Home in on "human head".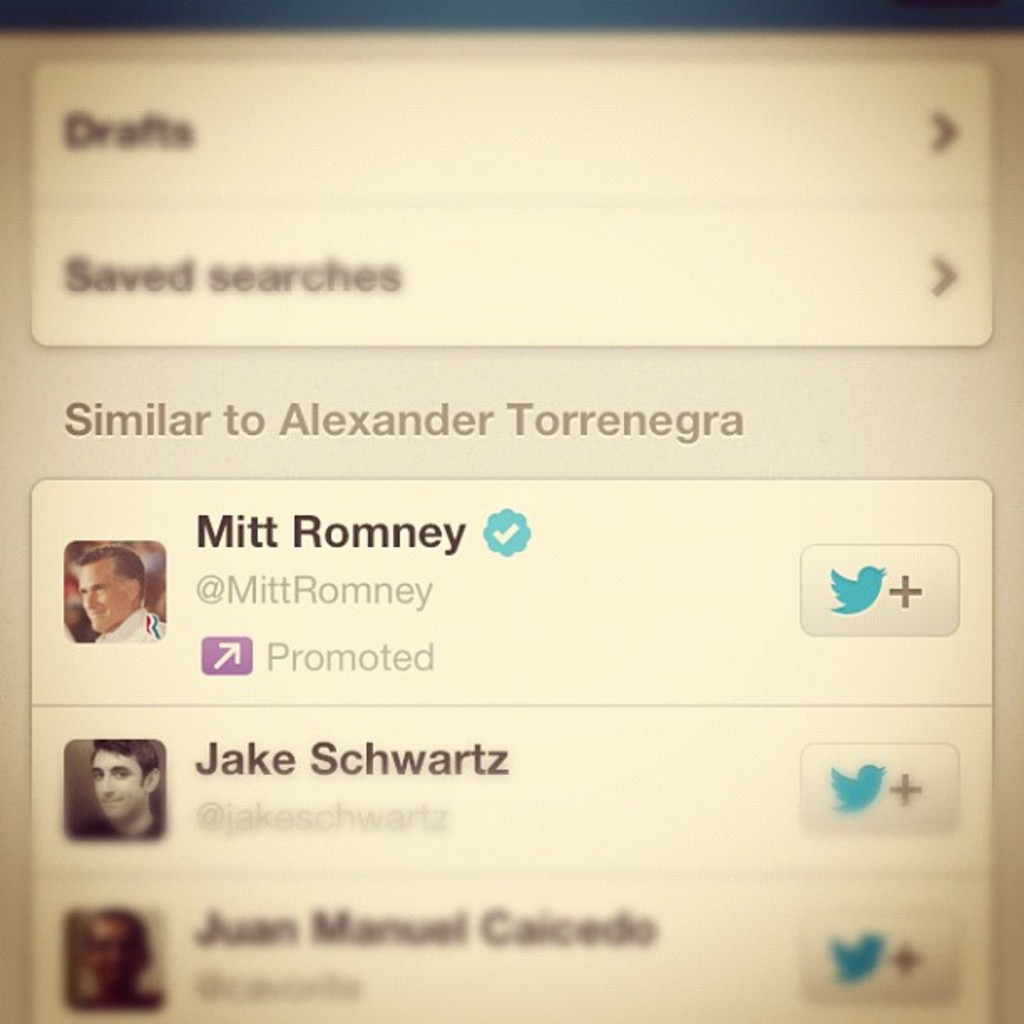
Homed in at <bbox>82, 904, 151, 991</bbox>.
